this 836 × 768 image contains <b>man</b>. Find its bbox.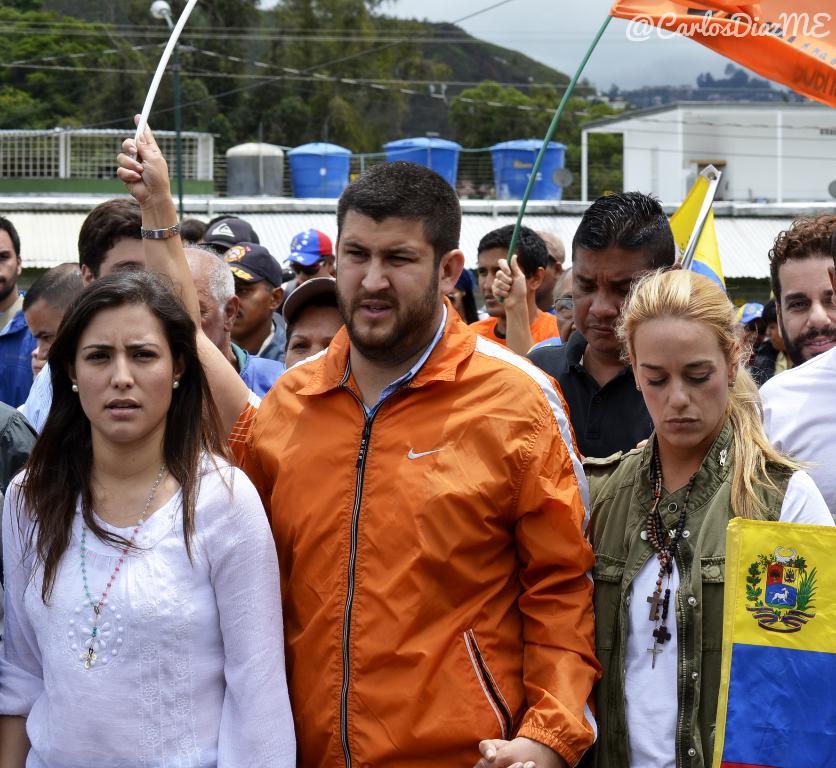
bbox=[519, 185, 683, 491].
